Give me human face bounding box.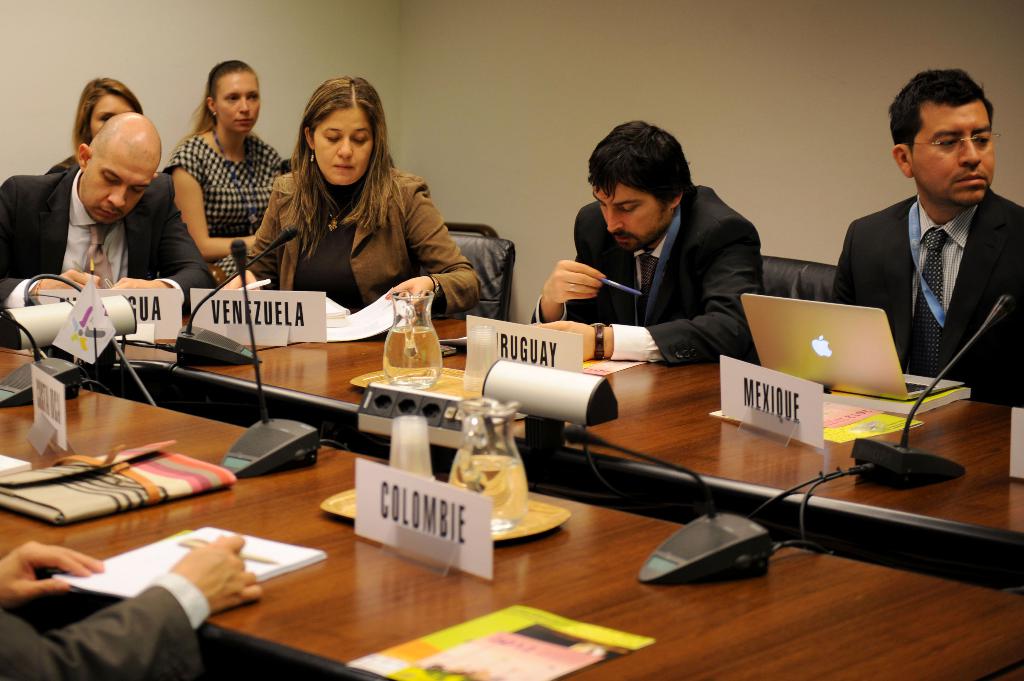
detection(910, 103, 994, 205).
